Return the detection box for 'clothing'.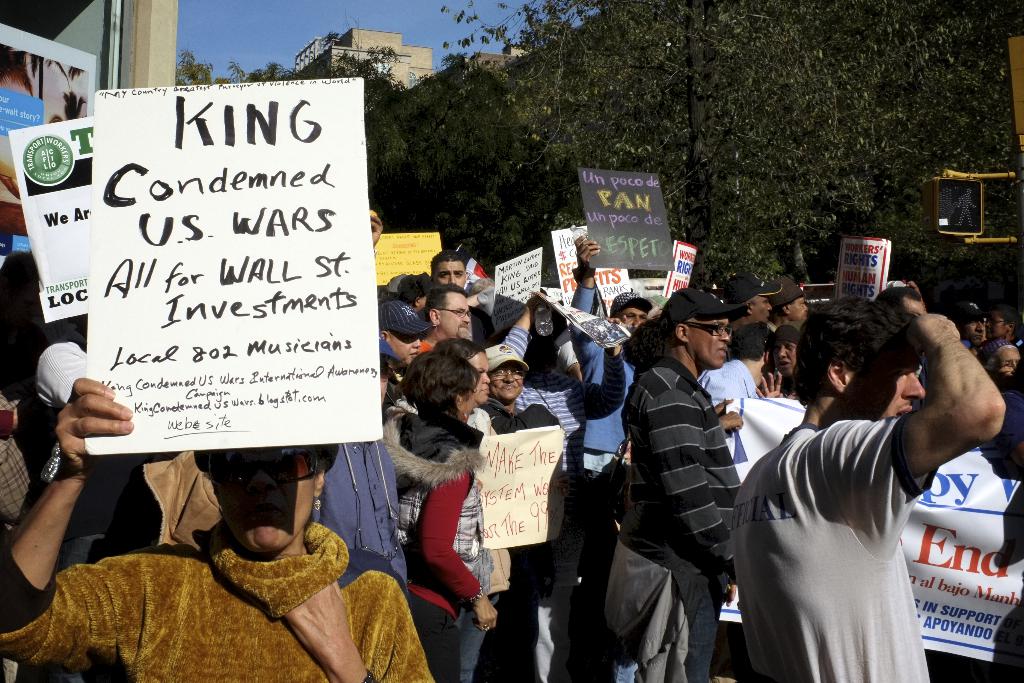
Rect(385, 407, 490, 682).
